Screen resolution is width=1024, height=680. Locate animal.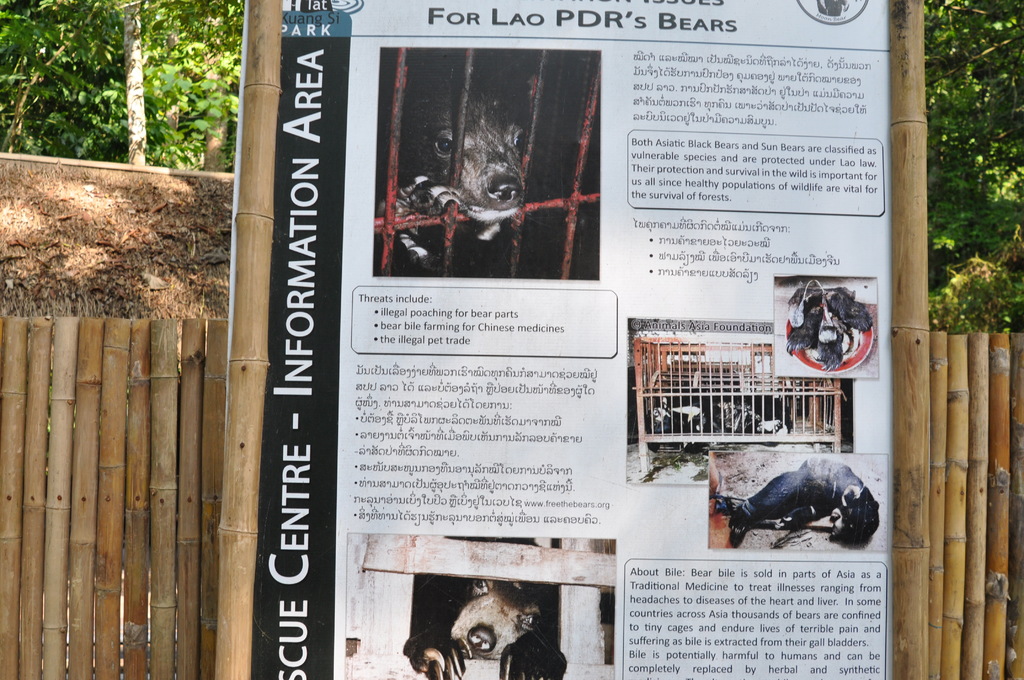
x1=648, y1=395, x2=705, y2=449.
